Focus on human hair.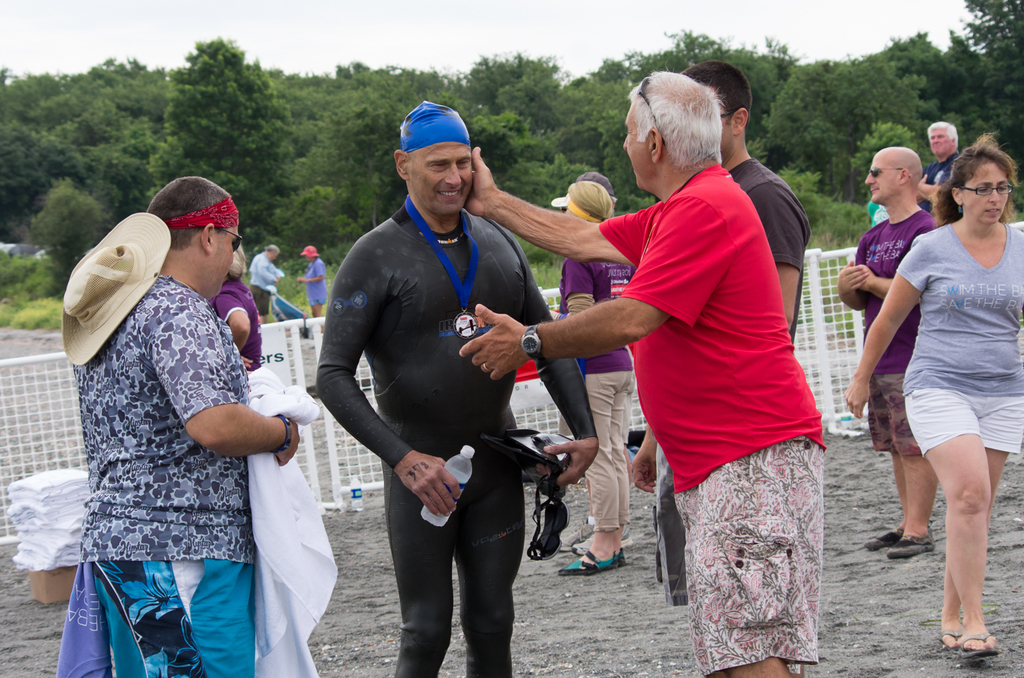
Focused at x1=144, y1=176, x2=231, y2=246.
